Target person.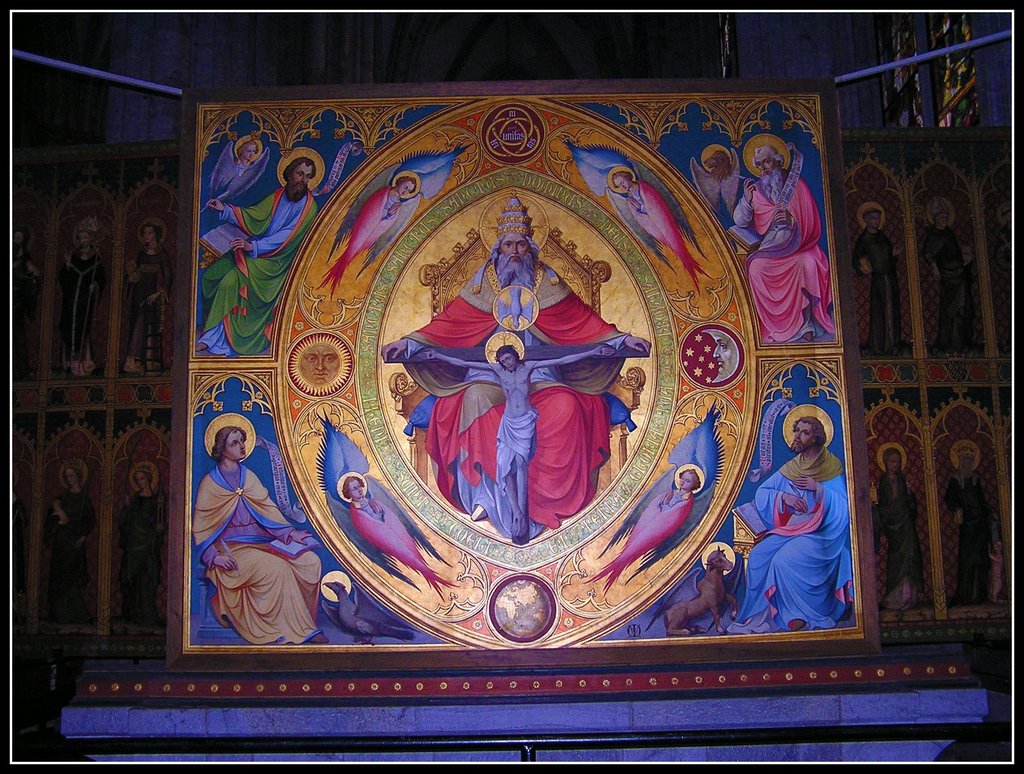
Target region: Rect(186, 421, 316, 651).
